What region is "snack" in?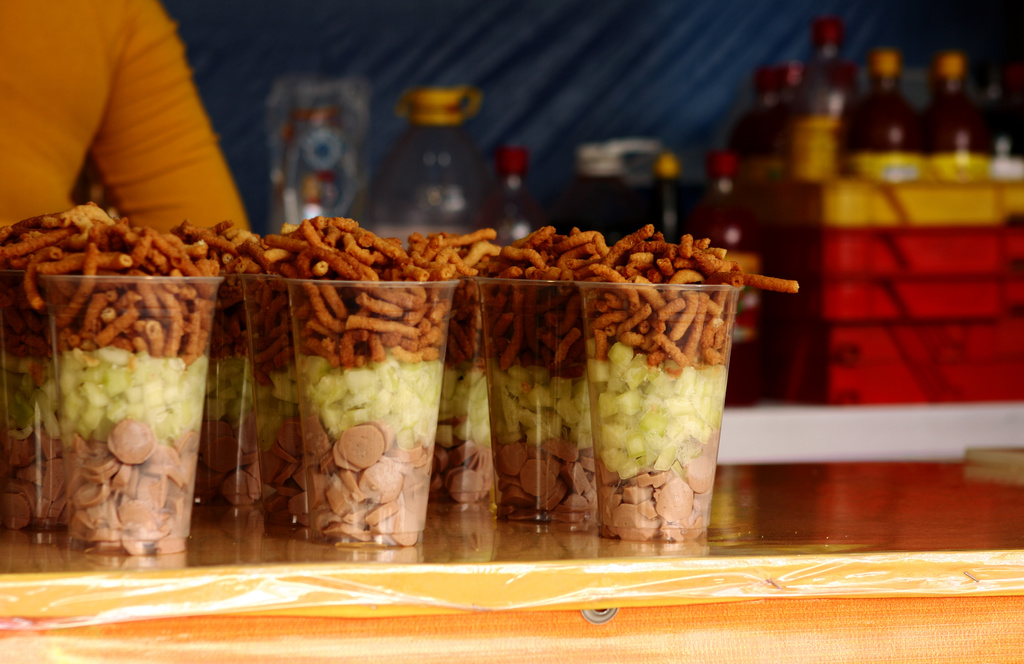
detection(8, 197, 872, 570).
